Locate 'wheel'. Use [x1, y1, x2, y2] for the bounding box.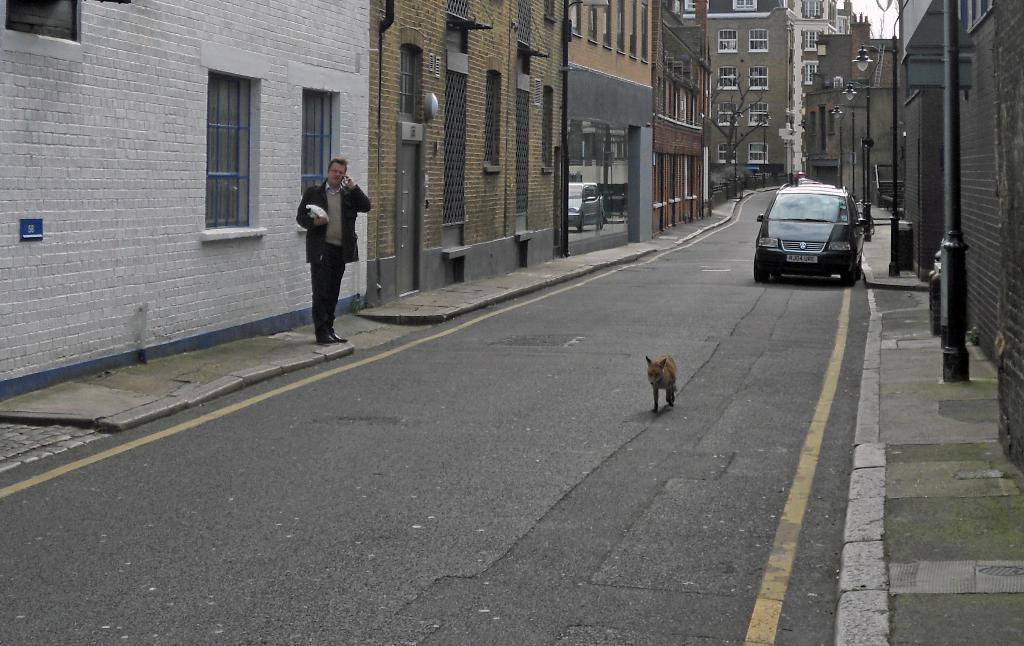
[844, 270, 855, 288].
